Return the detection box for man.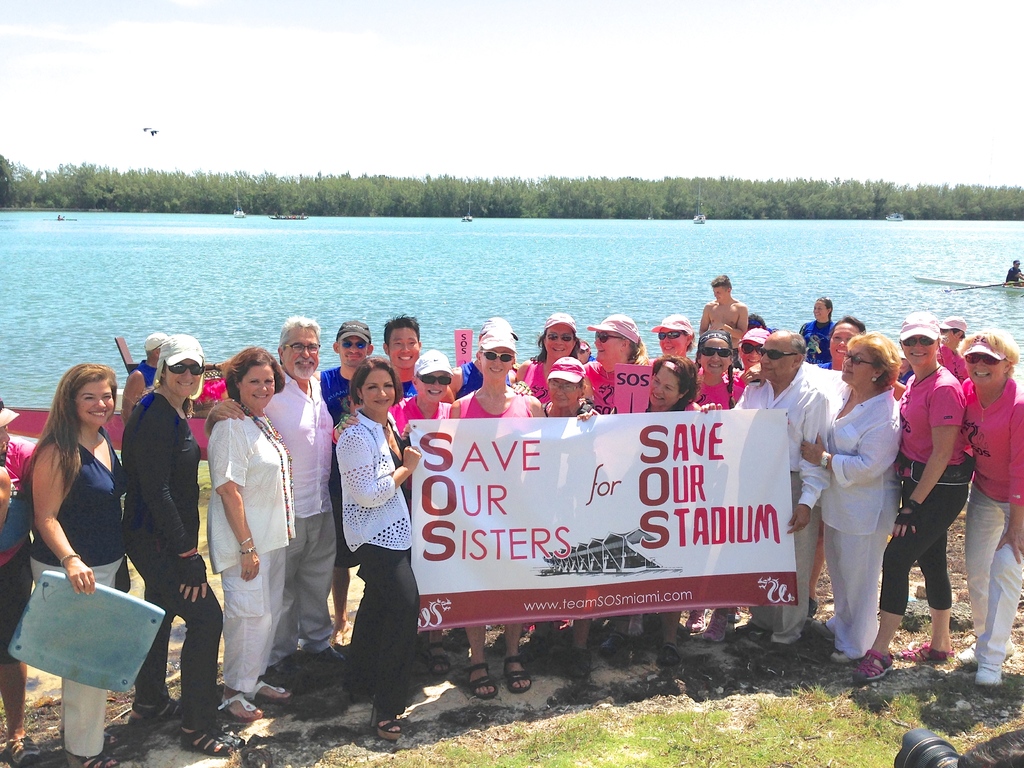
1005 257 1023 289.
